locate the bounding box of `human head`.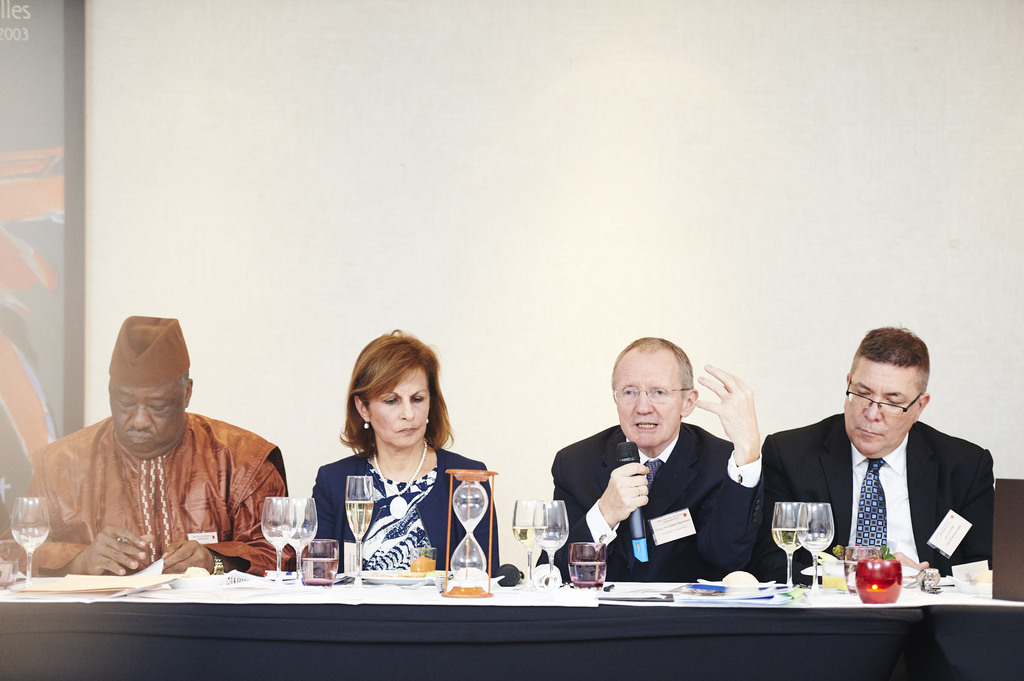
Bounding box: 608/337/698/448.
